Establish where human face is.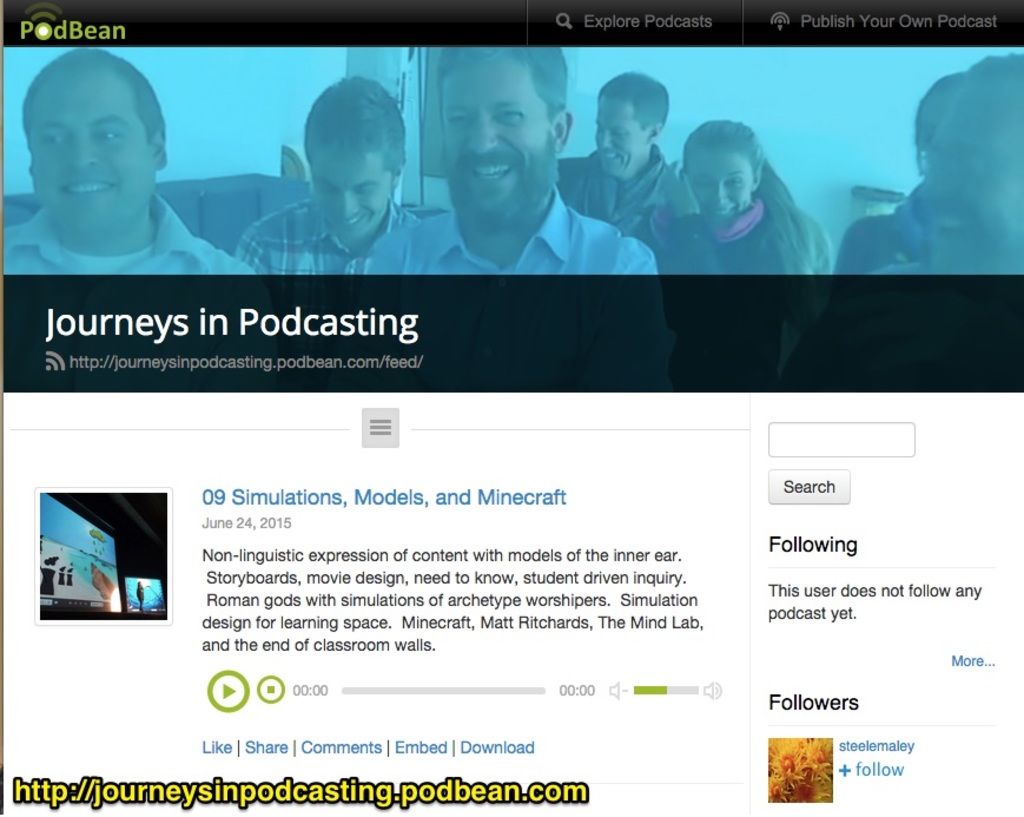
Established at [x1=447, y1=55, x2=555, y2=233].
